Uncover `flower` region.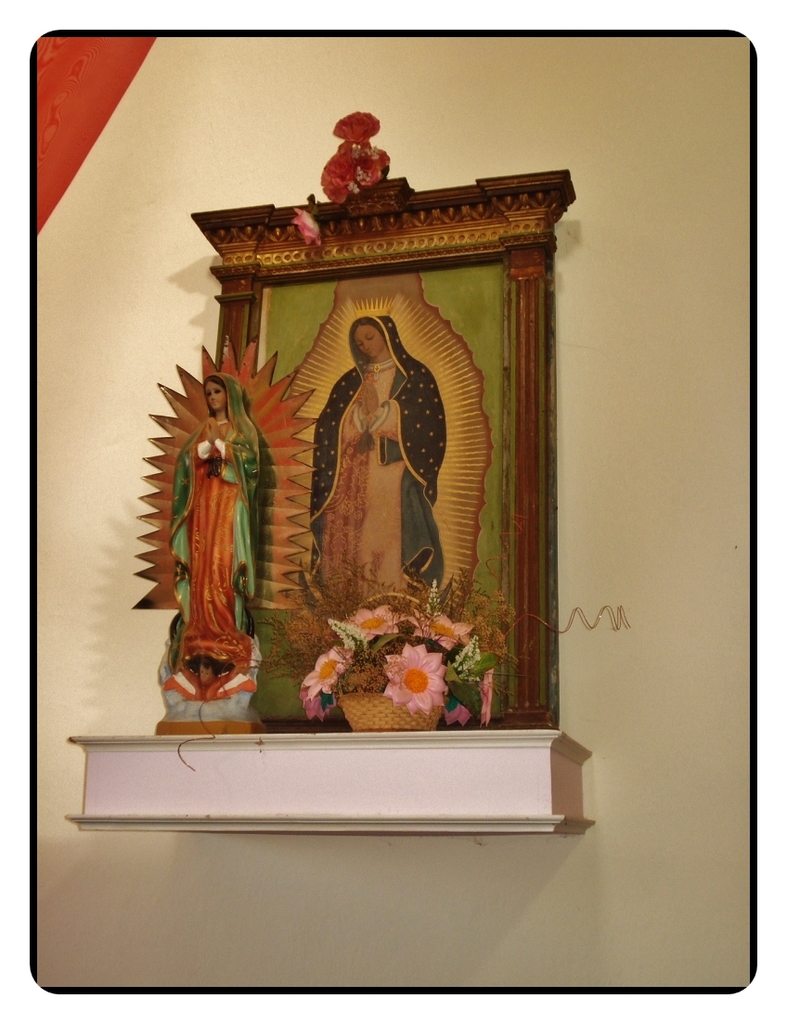
Uncovered: left=299, top=692, right=343, bottom=723.
